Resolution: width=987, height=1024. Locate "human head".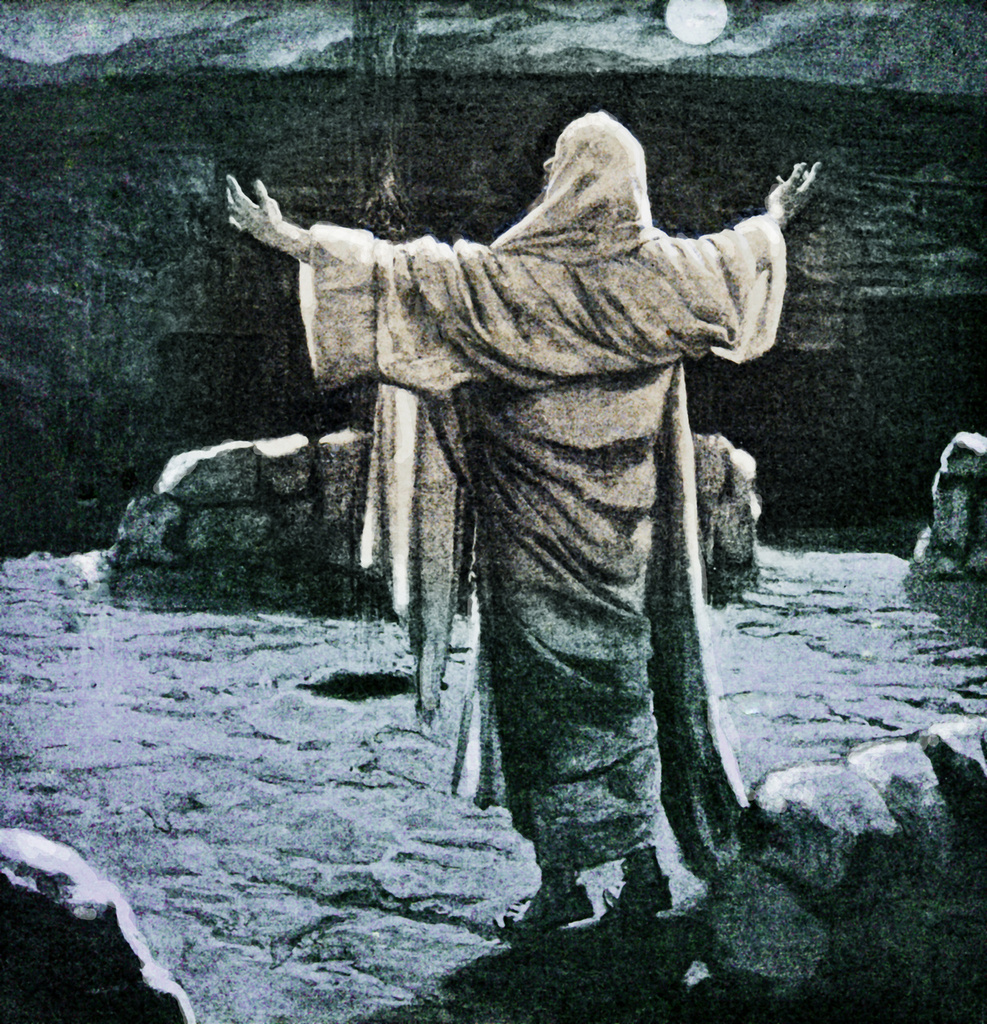
x1=538 y1=114 x2=655 y2=215.
